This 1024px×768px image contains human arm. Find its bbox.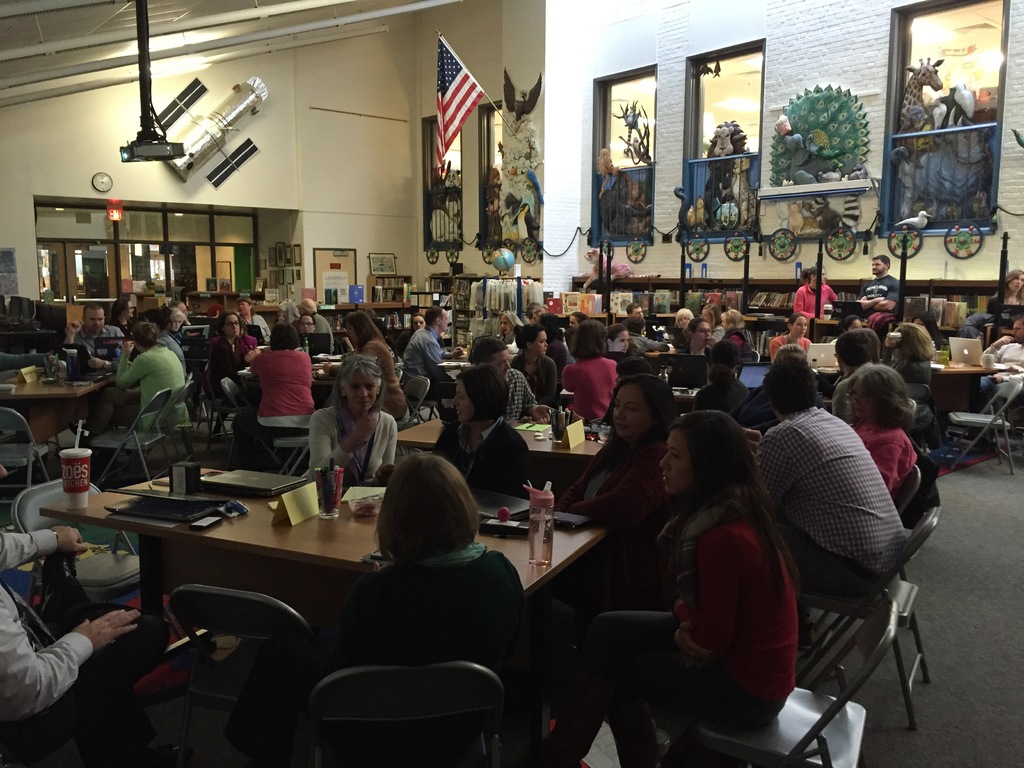
(513, 360, 527, 378).
